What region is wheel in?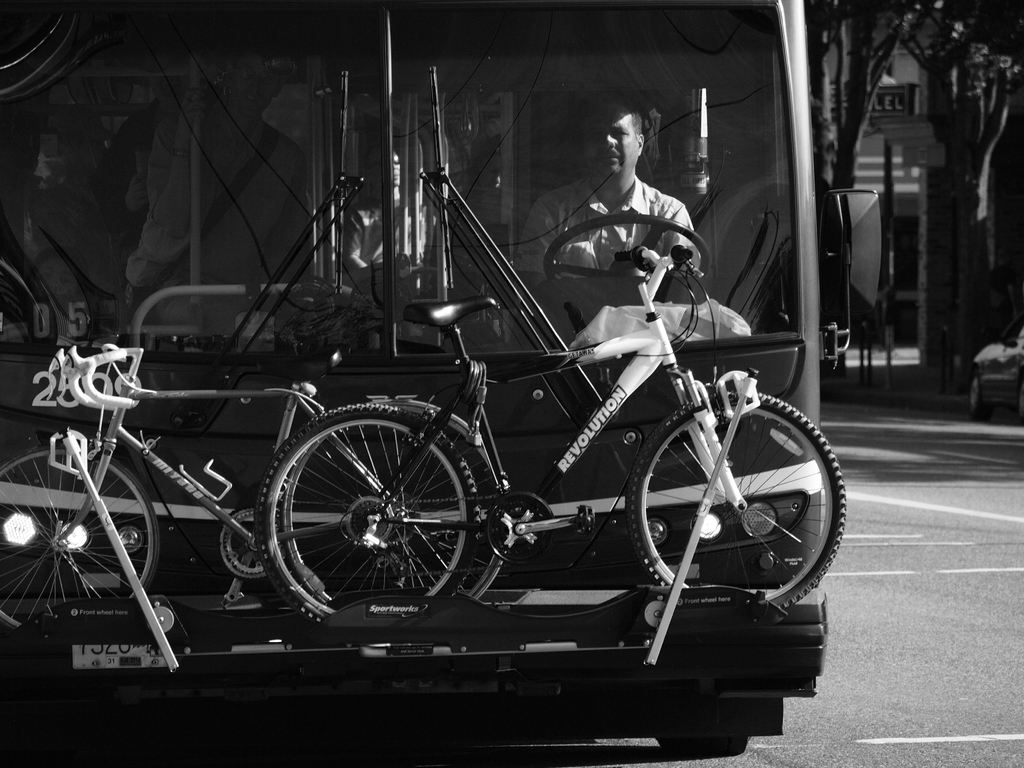
locate(545, 213, 712, 284).
